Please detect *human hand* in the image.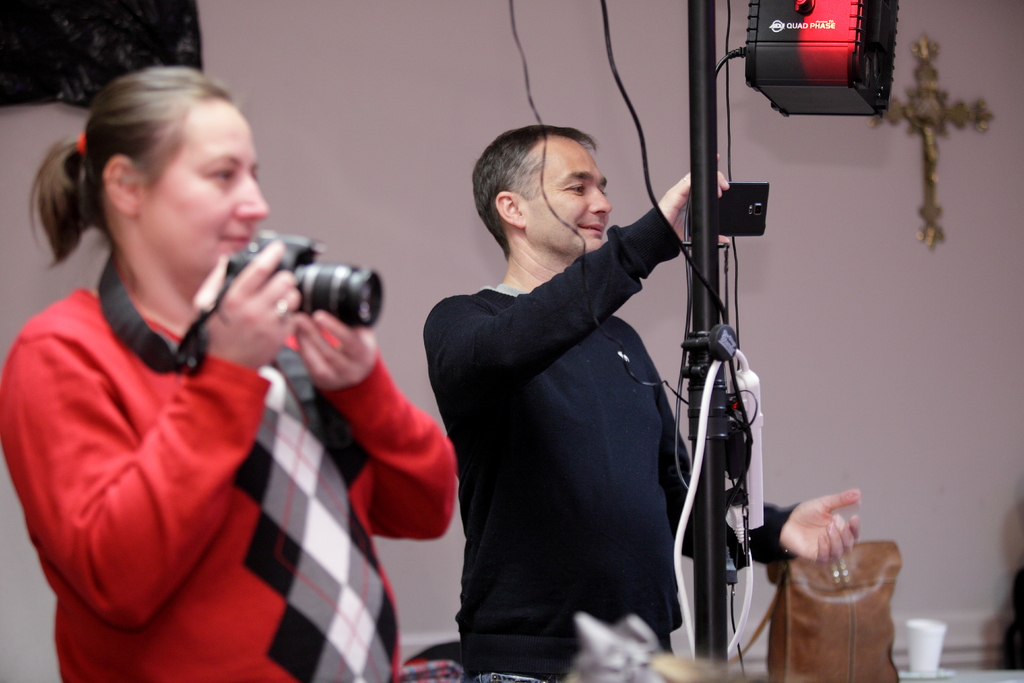
crop(424, 152, 733, 387).
